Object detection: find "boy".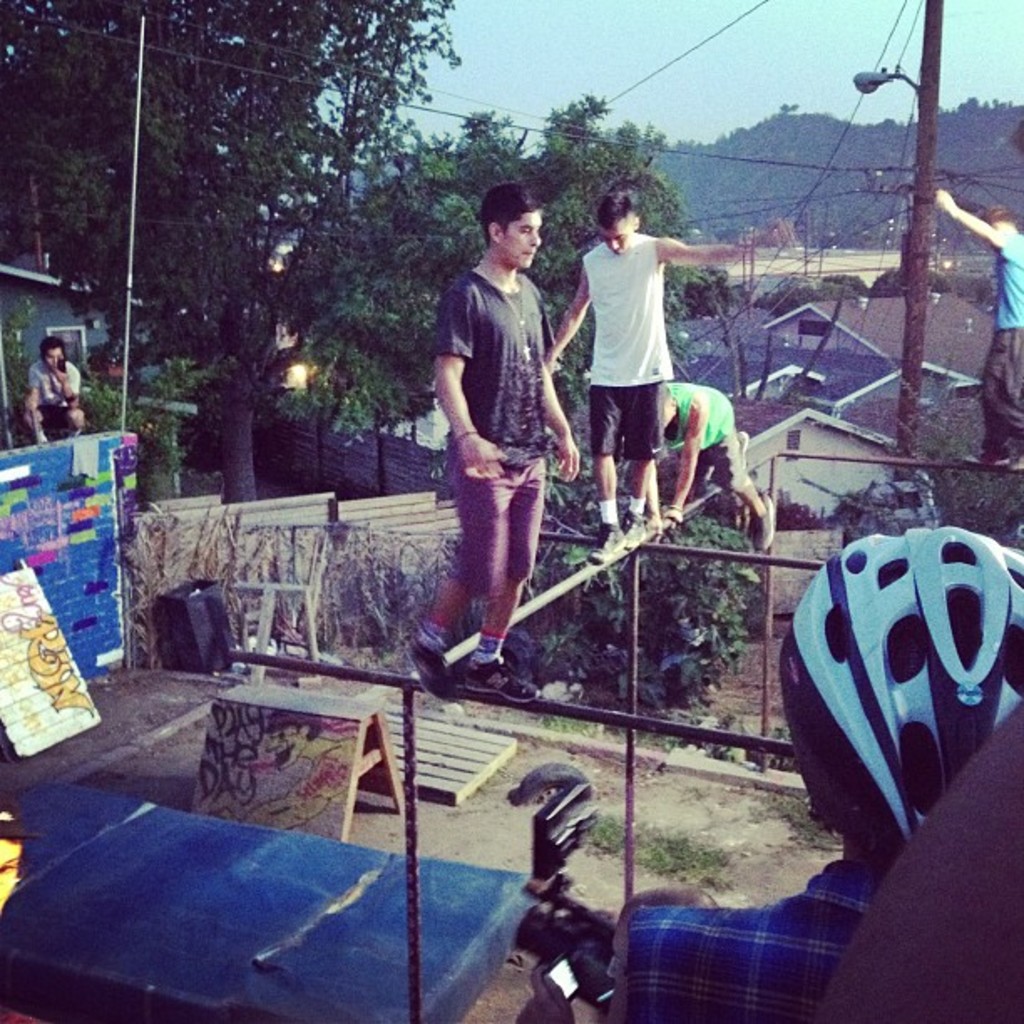
{"left": 547, "top": 192, "right": 736, "bottom": 554}.
